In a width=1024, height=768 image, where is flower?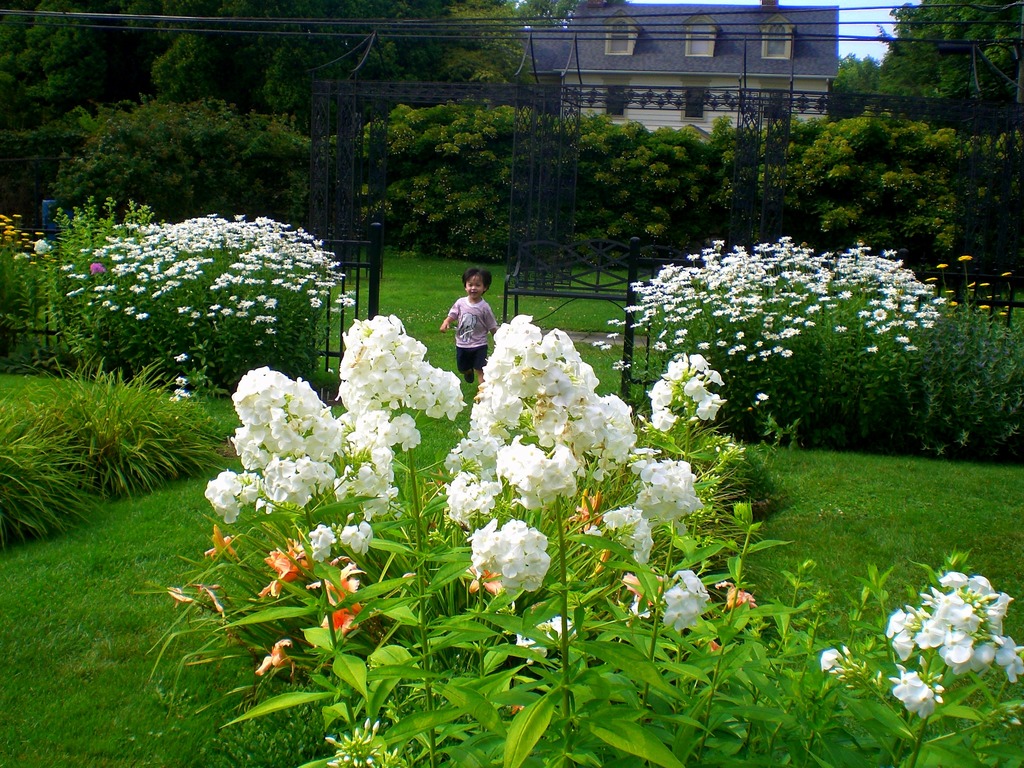
crop(925, 275, 941, 282).
